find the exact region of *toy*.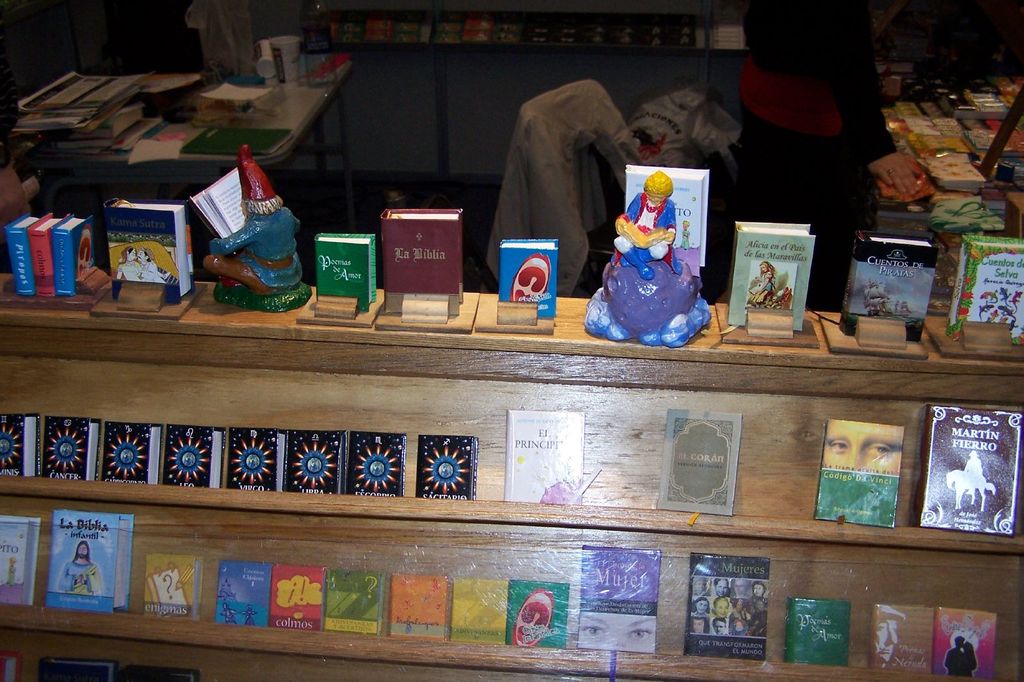
Exact region: [597,166,719,349].
